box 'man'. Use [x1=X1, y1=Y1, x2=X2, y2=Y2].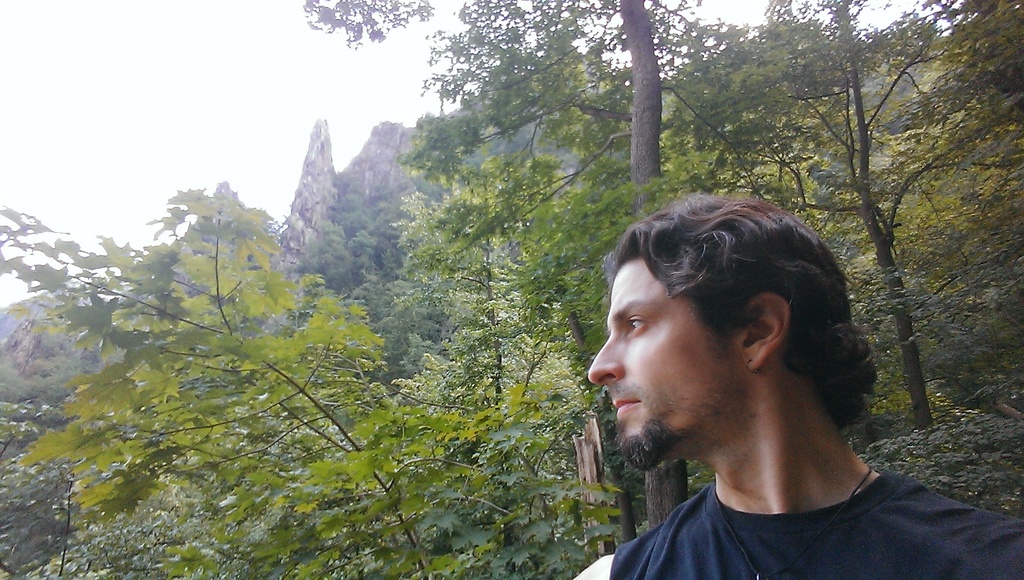
[x1=508, y1=181, x2=991, y2=579].
